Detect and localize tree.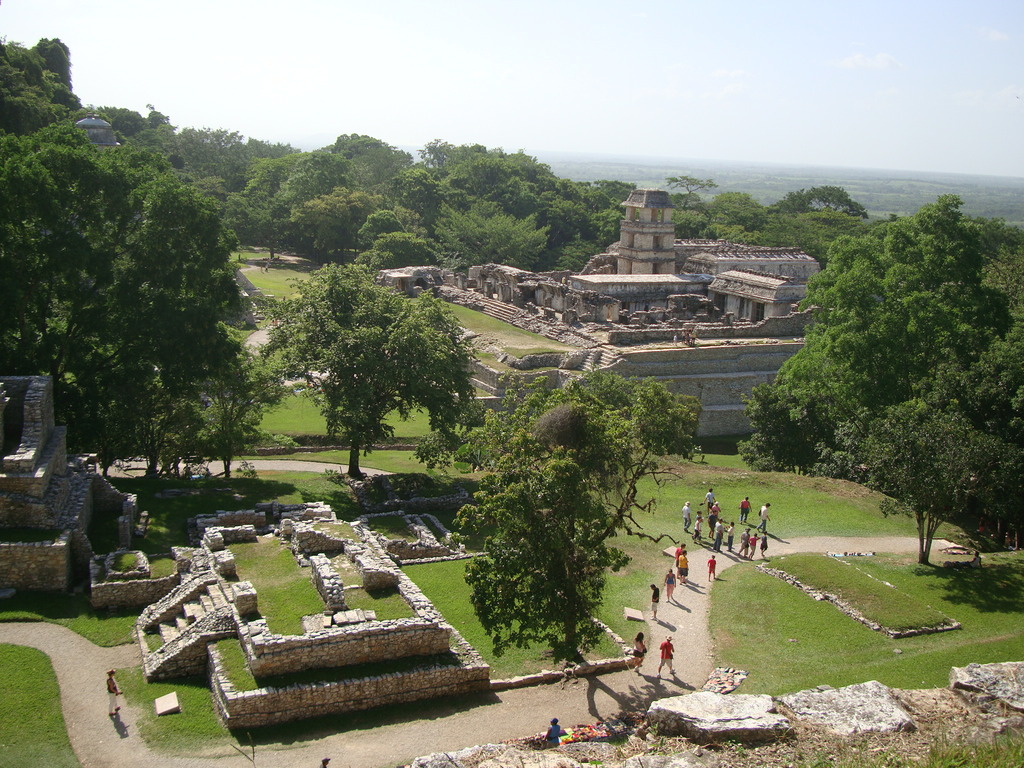
Localized at [left=406, top=364, right=706, bottom=671].
